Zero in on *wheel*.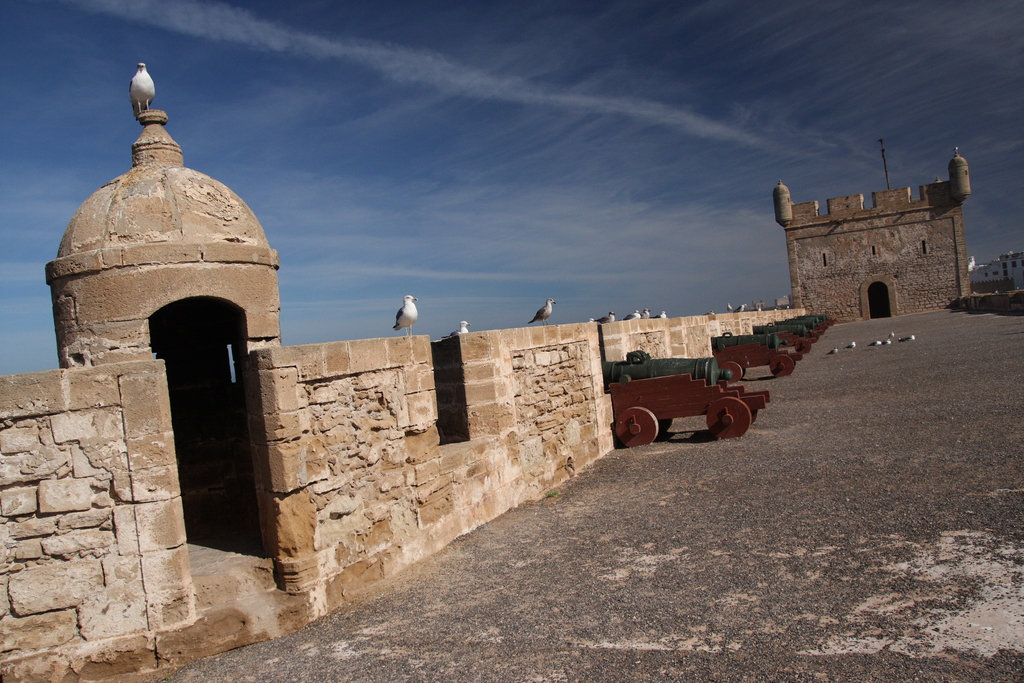
Zeroed in: <box>611,407,658,449</box>.
